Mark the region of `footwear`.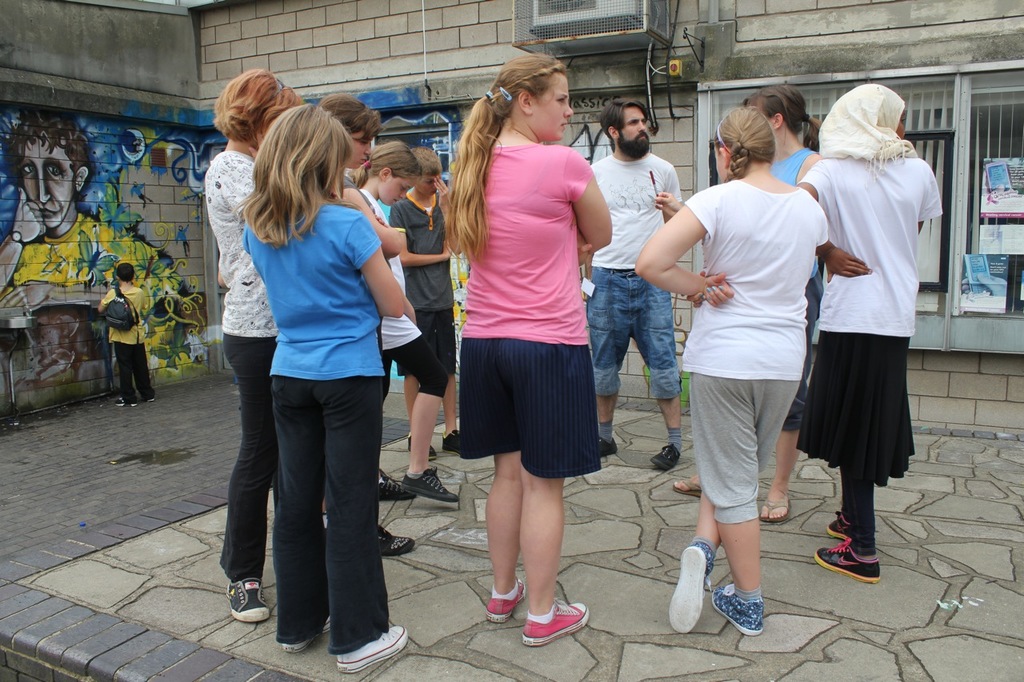
Region: pyautogui.locateOnScreen(378, 465, 417, 498).
